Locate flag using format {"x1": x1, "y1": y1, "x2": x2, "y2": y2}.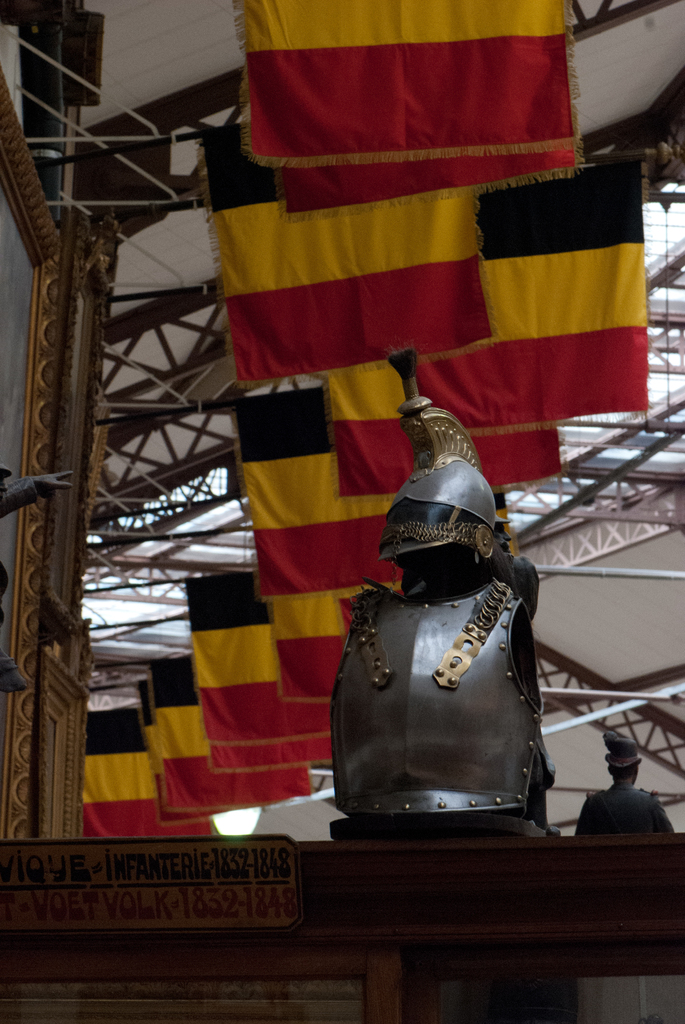
{"x1": 222, "y1": 0, "x2": 581, "y2": 169}.
